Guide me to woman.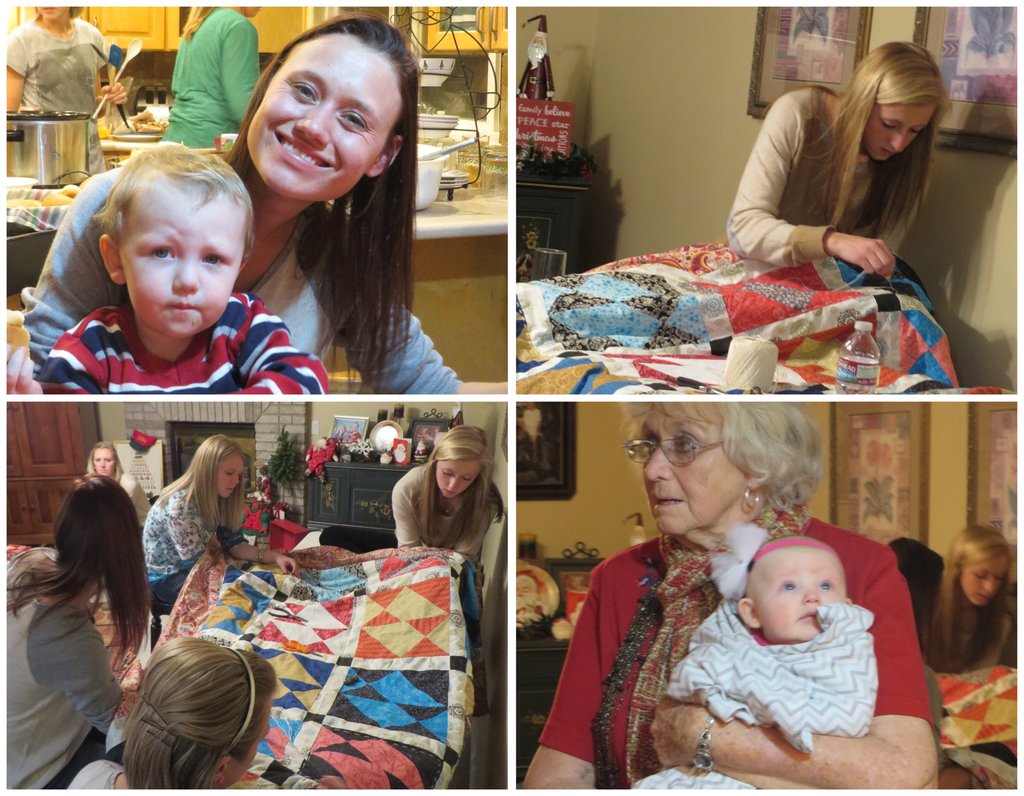
Guidance: box=[720, 38, 952, 283].
